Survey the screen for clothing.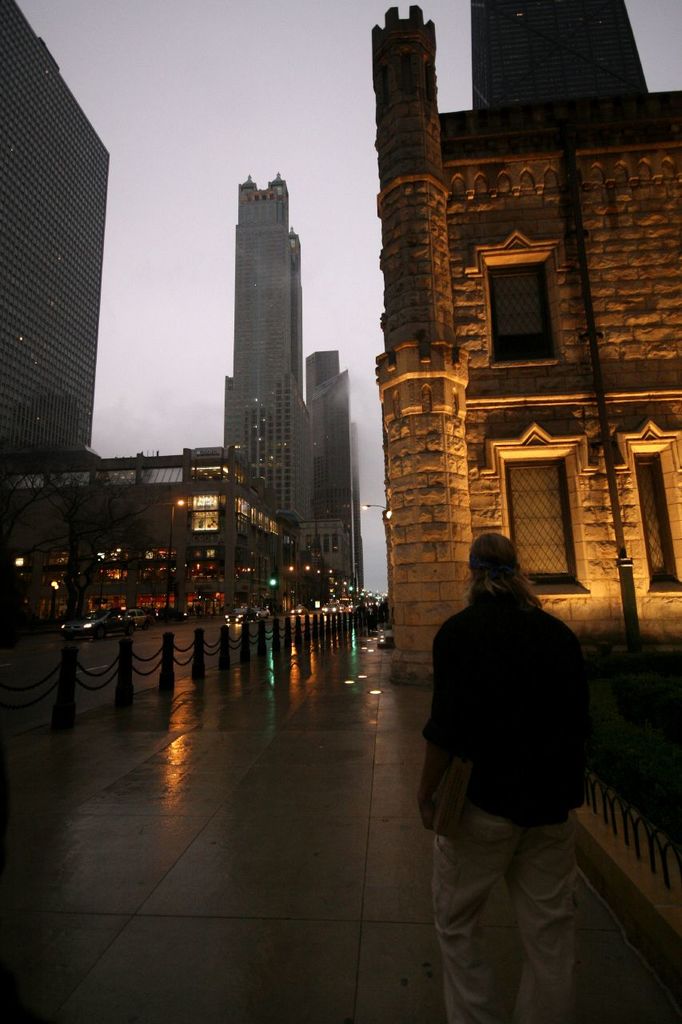
Survey found: l=416, t=538, r=603, b=965.
